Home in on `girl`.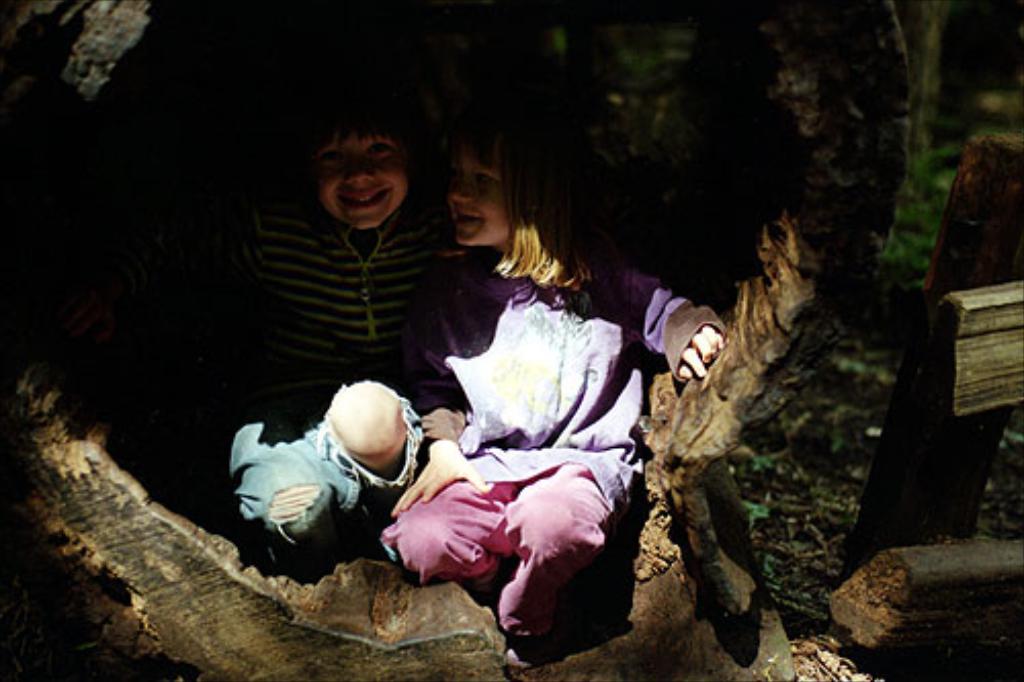
Homed in at [left=373, top=129, right=731, bottom=672].
